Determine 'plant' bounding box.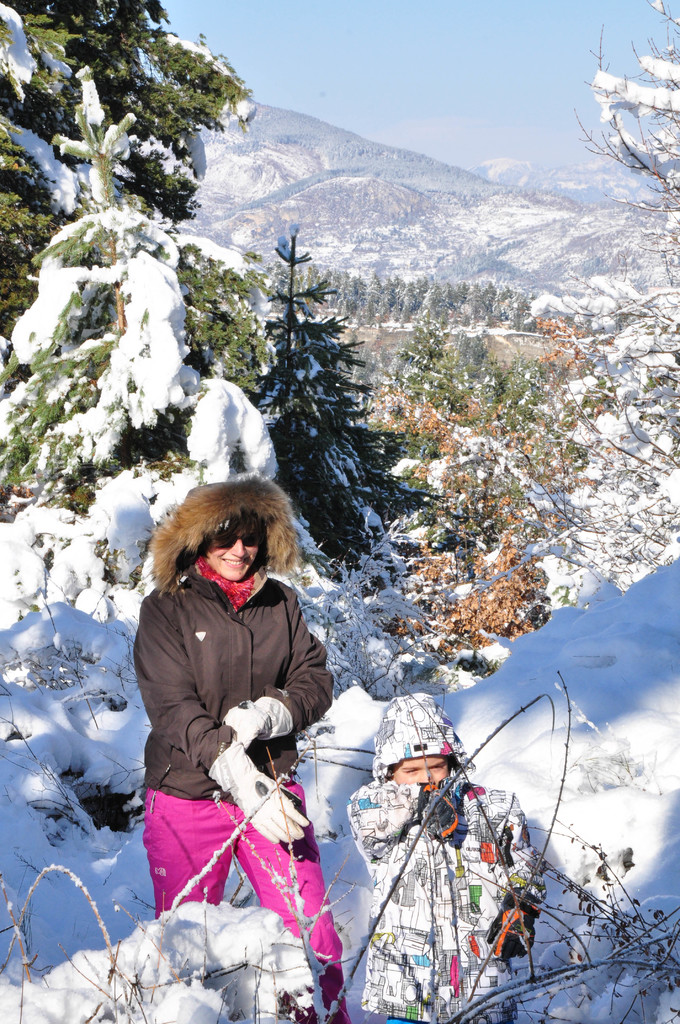
Determined: {"x1": 303, "y1": 681, "x2": 679, "y2": 1023}.
